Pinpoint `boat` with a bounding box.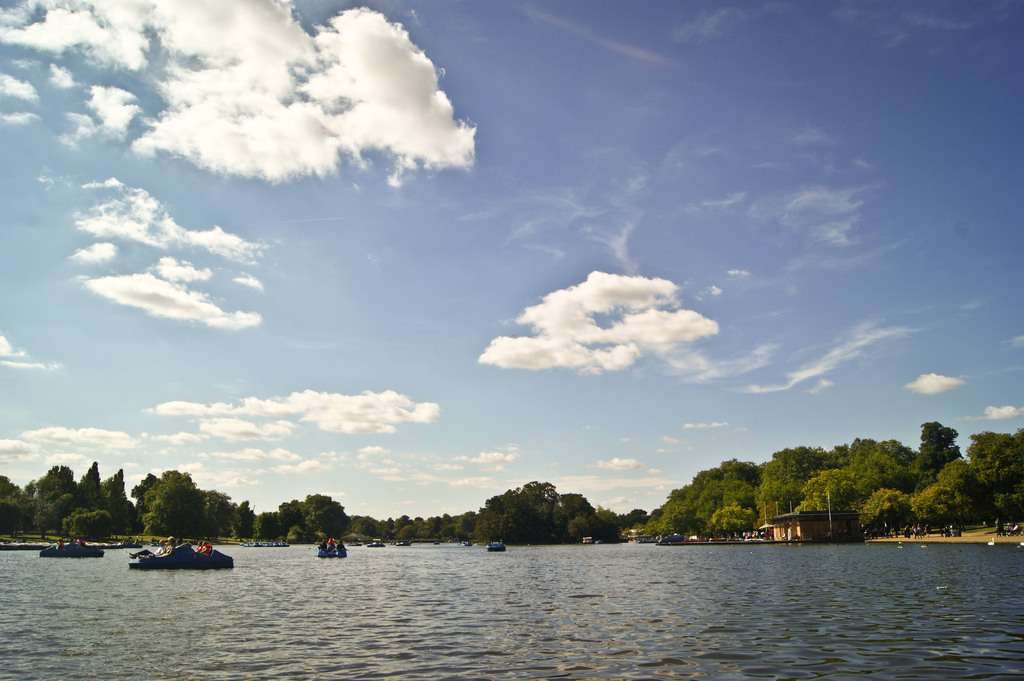
BBox(316, 538, 348, 557).
